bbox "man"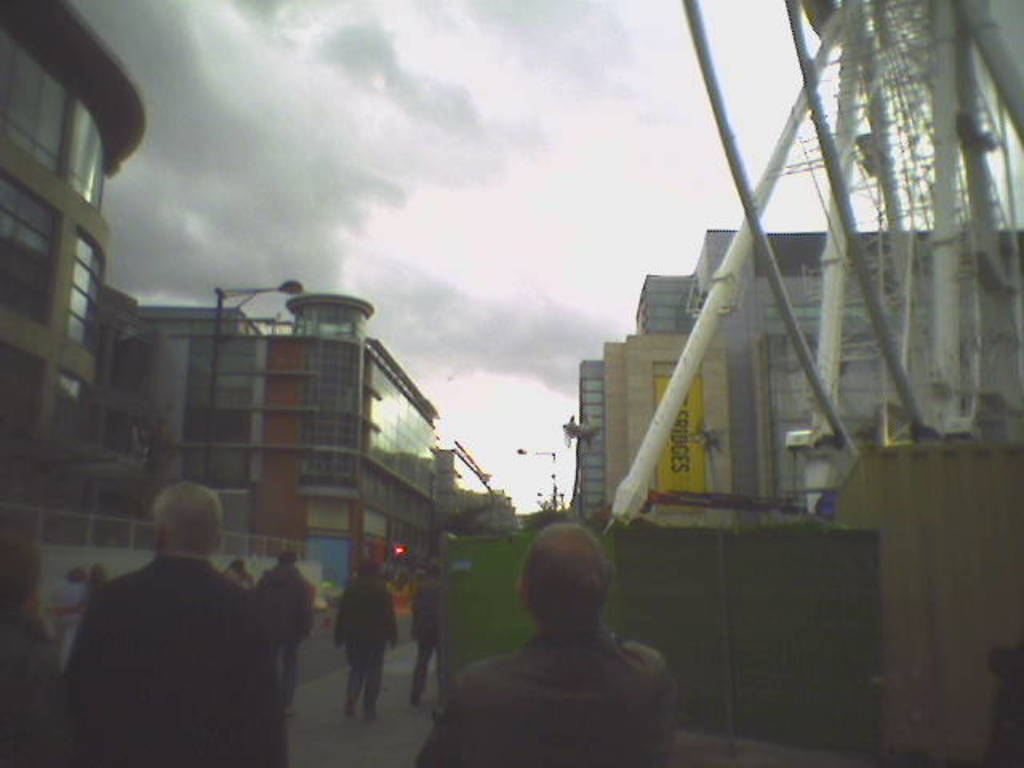
BBox(59, 560, 91, 646)
